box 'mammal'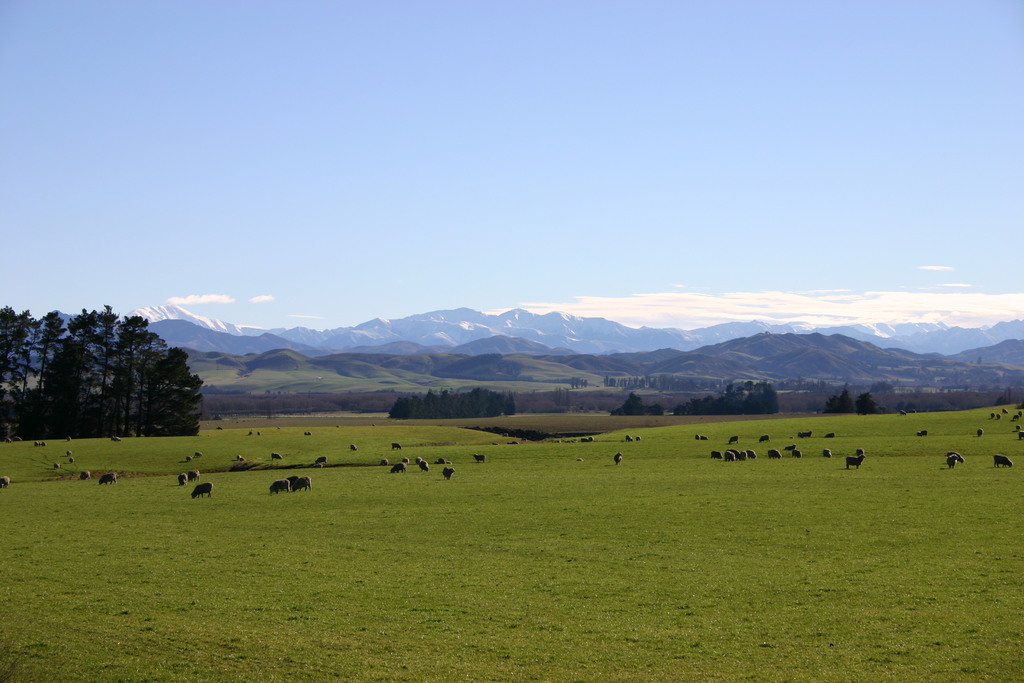
select_region(66, 432, 71, 441)
